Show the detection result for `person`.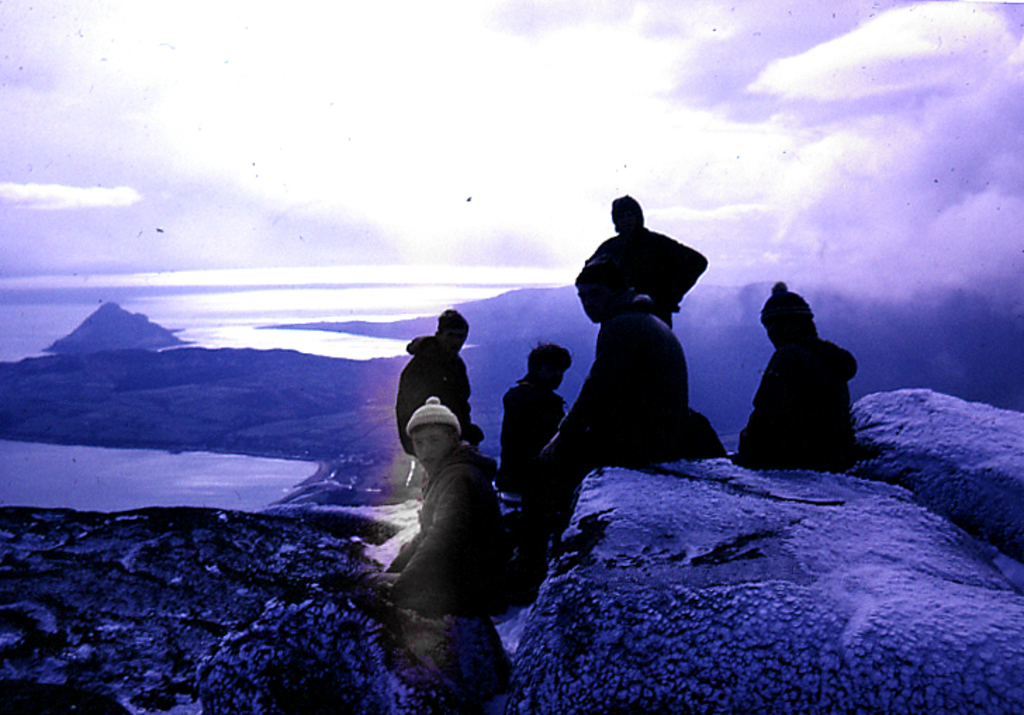
select_region(578, 183, 715, 325).
